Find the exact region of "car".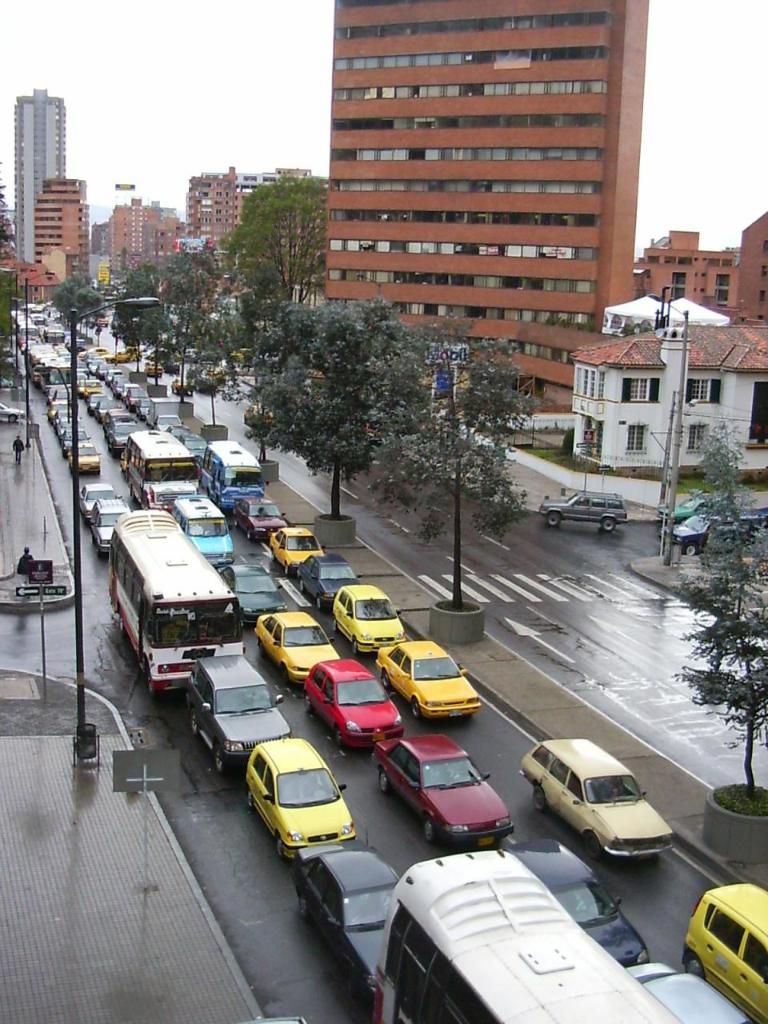
Exact region: region(330, 579, 400, 651).
